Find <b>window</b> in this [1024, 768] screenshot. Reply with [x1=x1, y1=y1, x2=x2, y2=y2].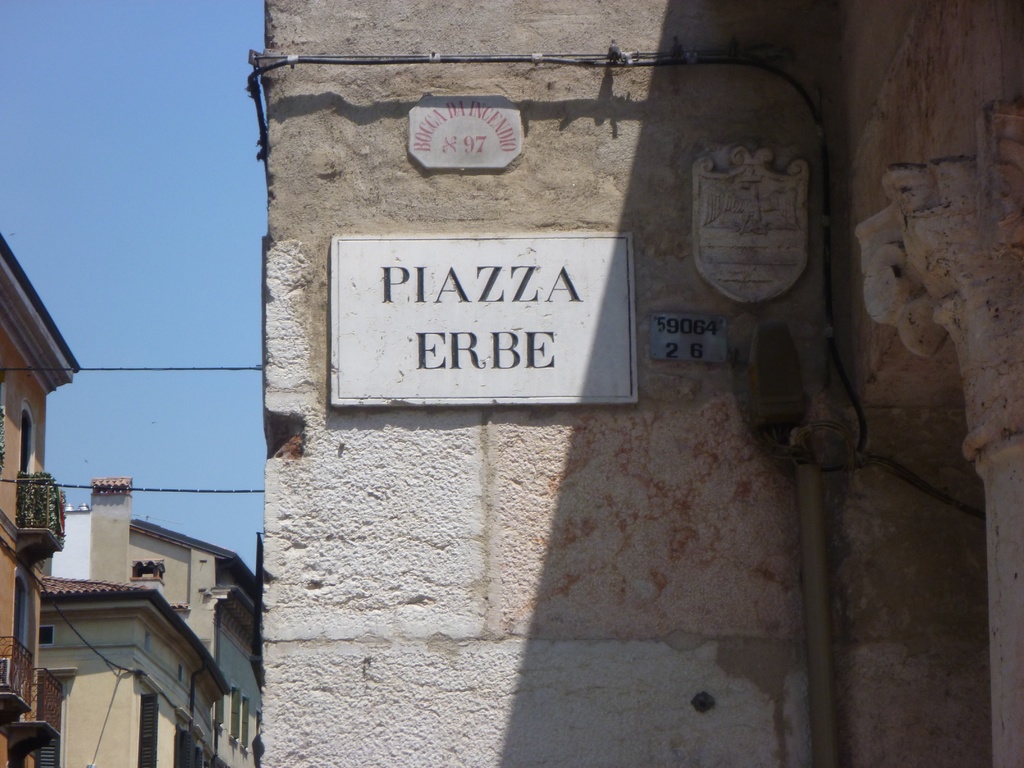
[x1=251, y1=703, x2=268, y2=767].
